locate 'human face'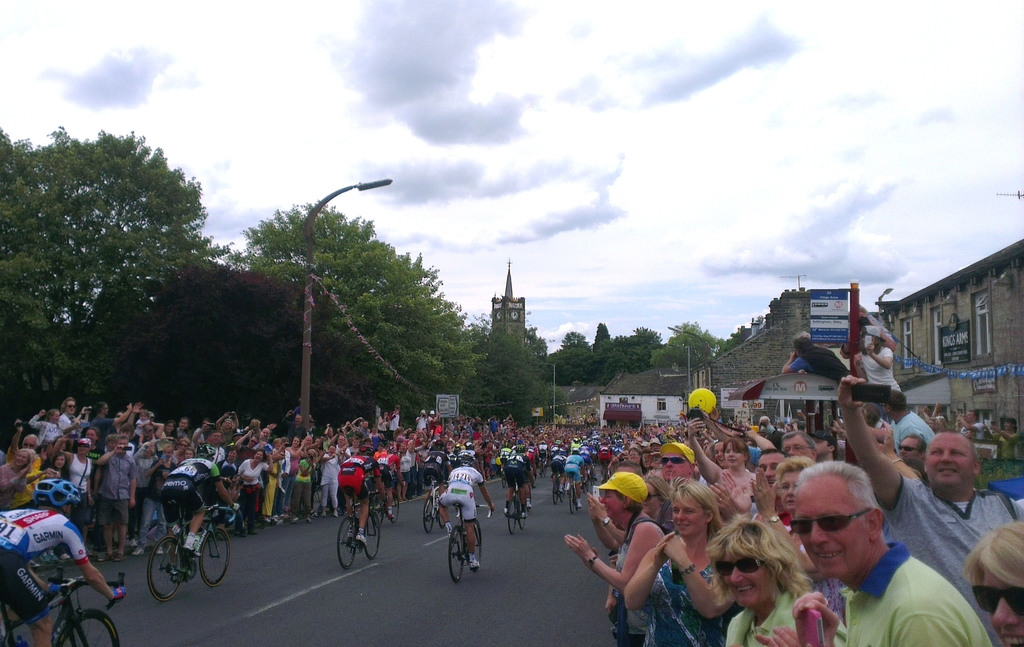
(left=643, top=480, right=660, bottom=514)
